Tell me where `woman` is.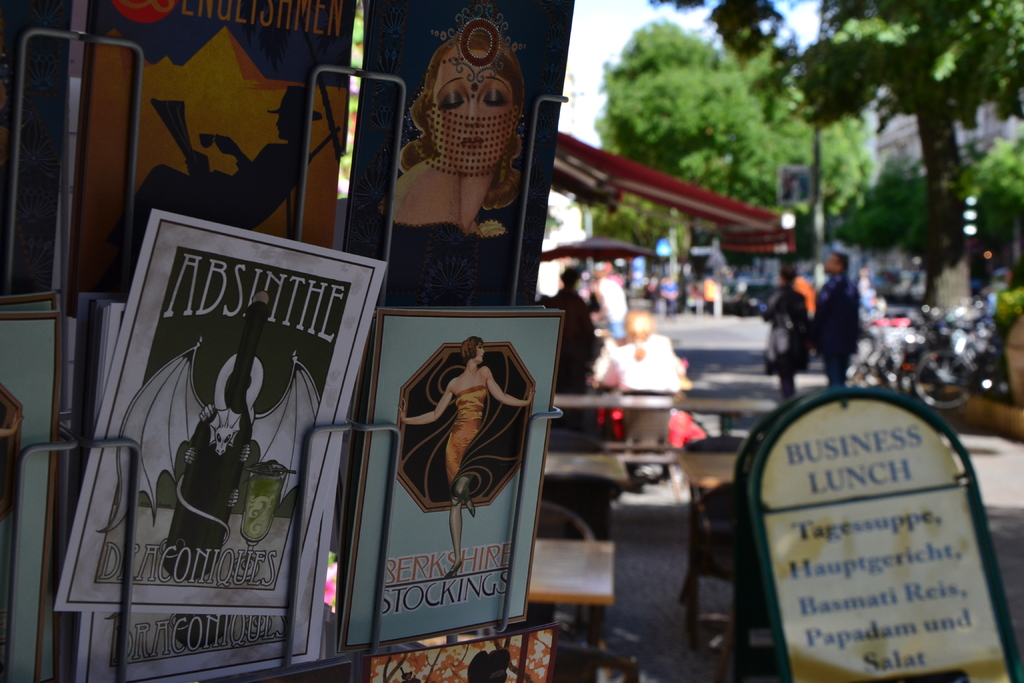
`woman` is at 370,24,550,312.
